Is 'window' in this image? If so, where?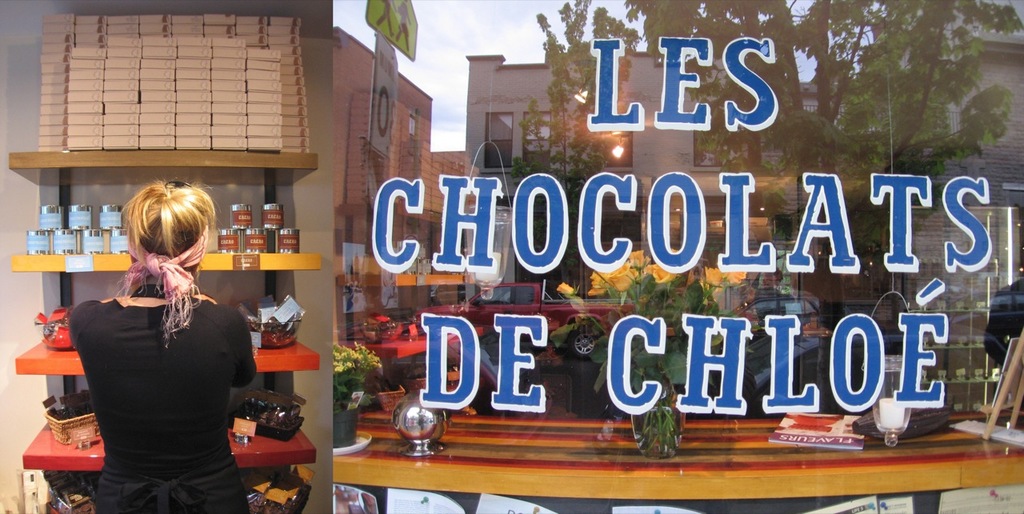
Yes, at BBox(524, 114, 549, 157).
